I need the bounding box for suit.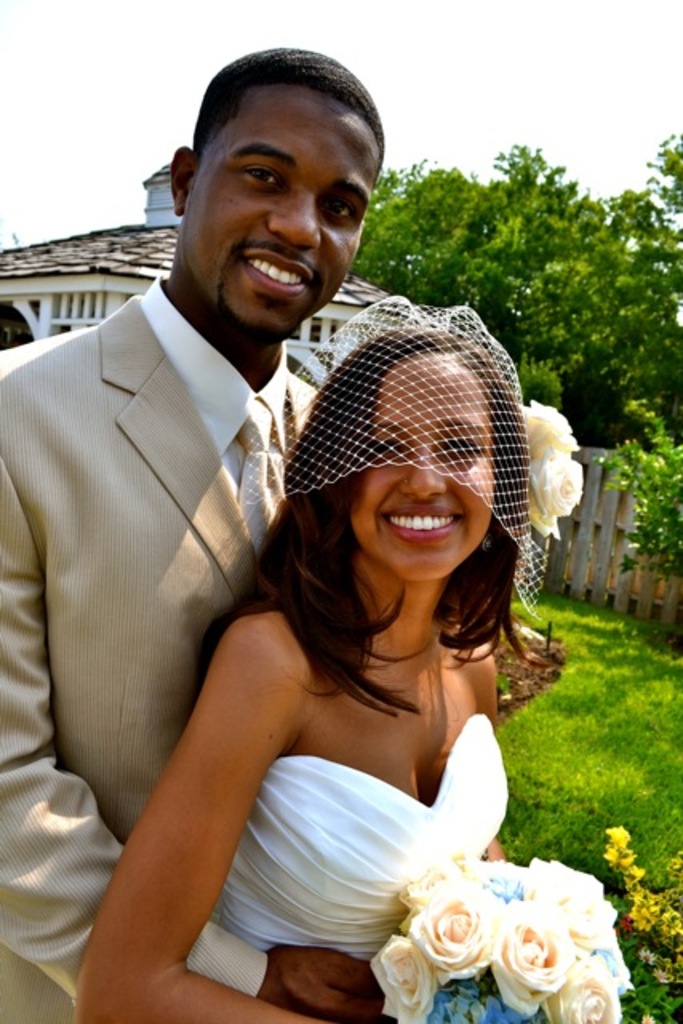
Here it is: bbox=[11, 192, 369, 923].
